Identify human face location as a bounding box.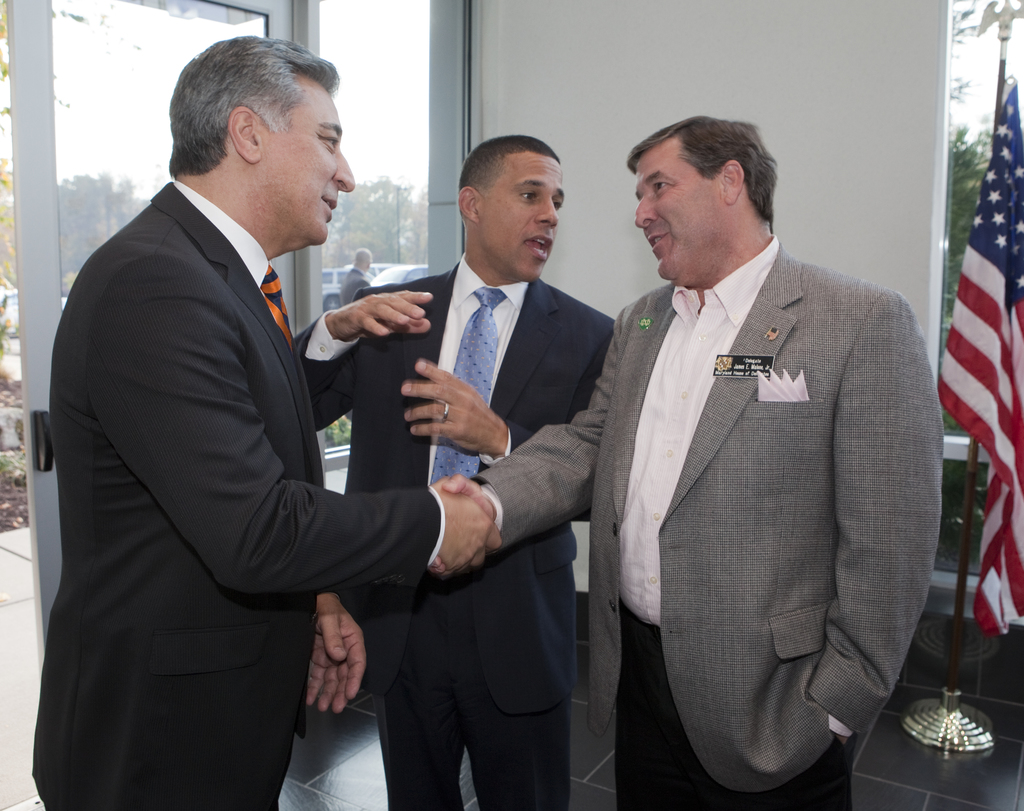
[262,82,354,243].
